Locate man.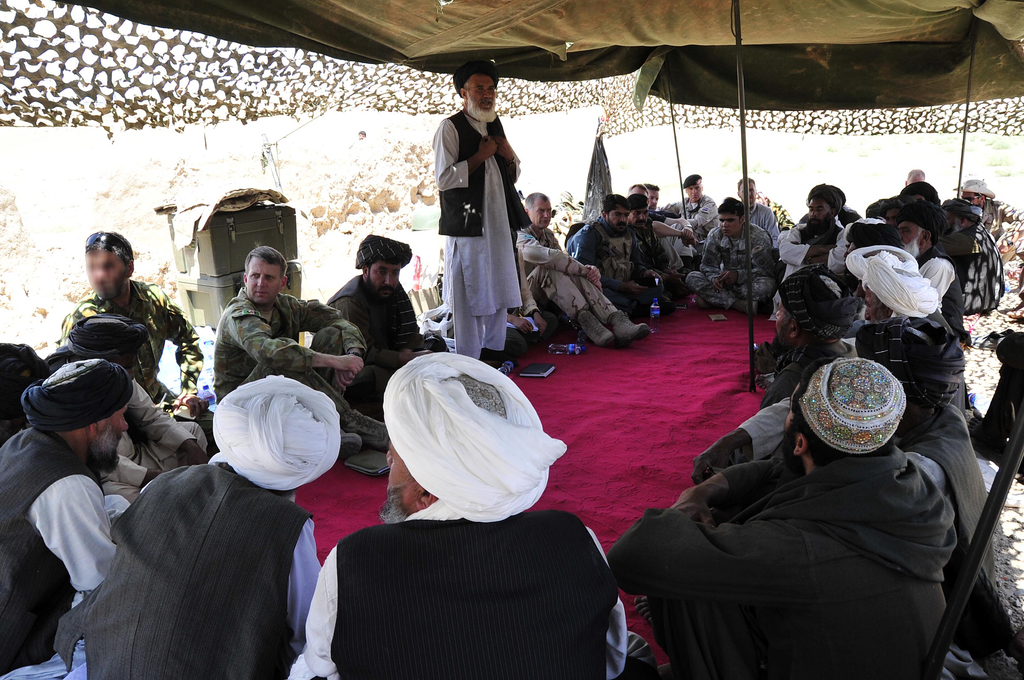
Bounding box: locate(430, 58, 519, 374).
